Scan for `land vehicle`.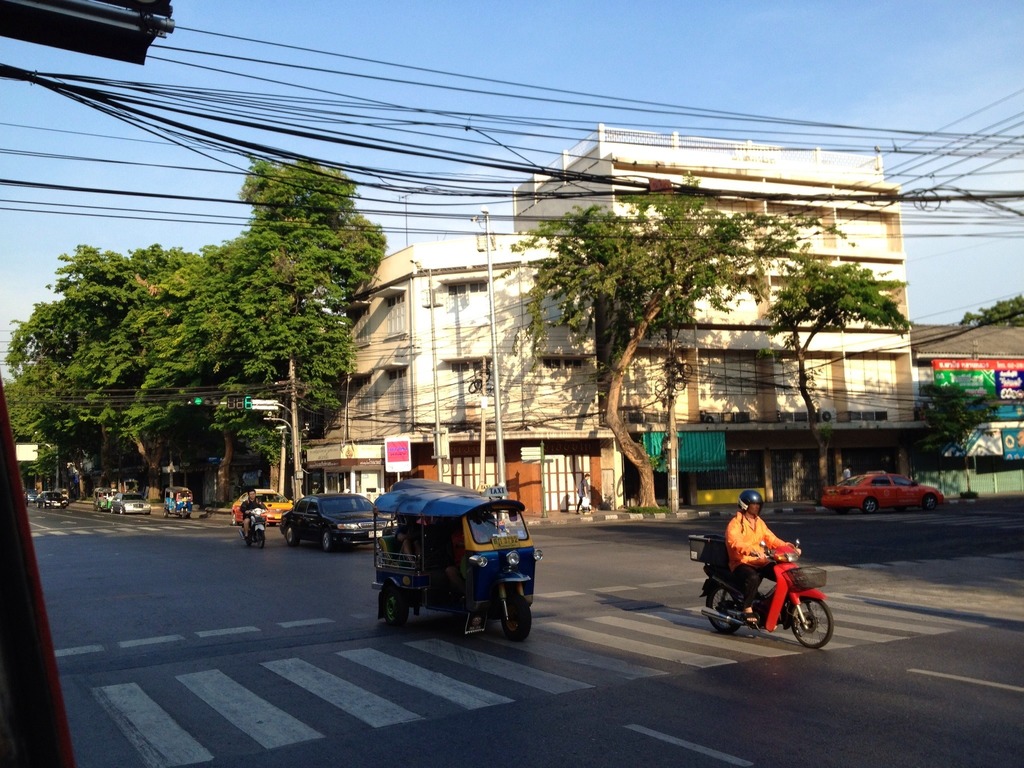
Scan result: bbox=[236, 507, 269, 548].
